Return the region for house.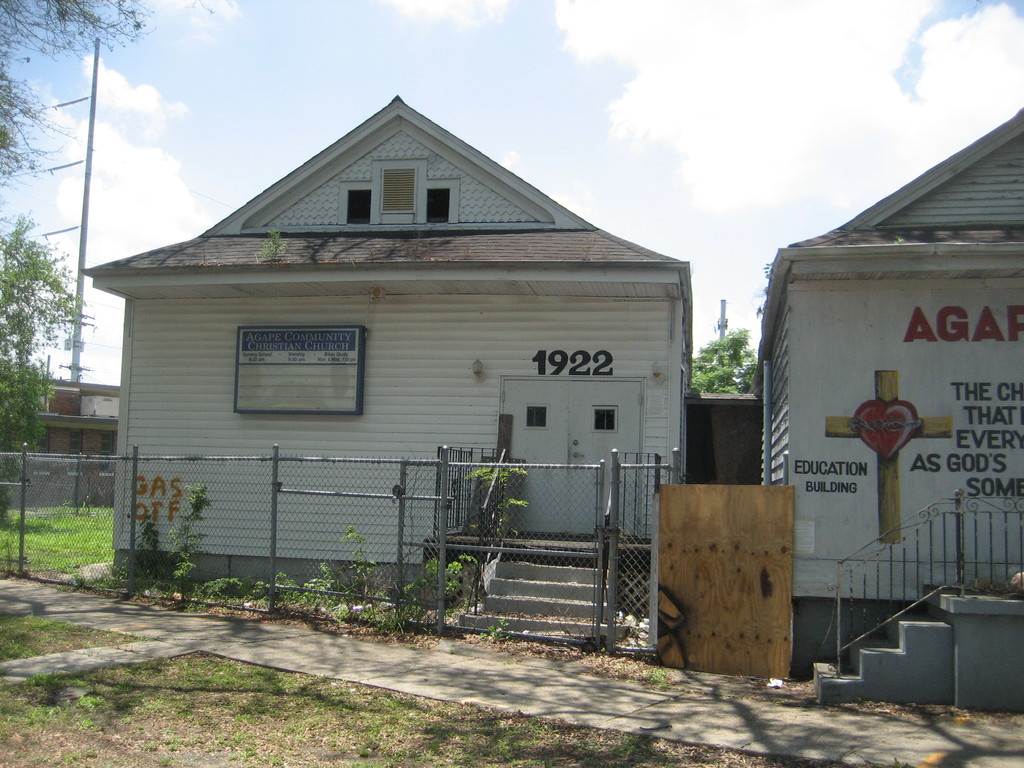
65:90:701:582.
